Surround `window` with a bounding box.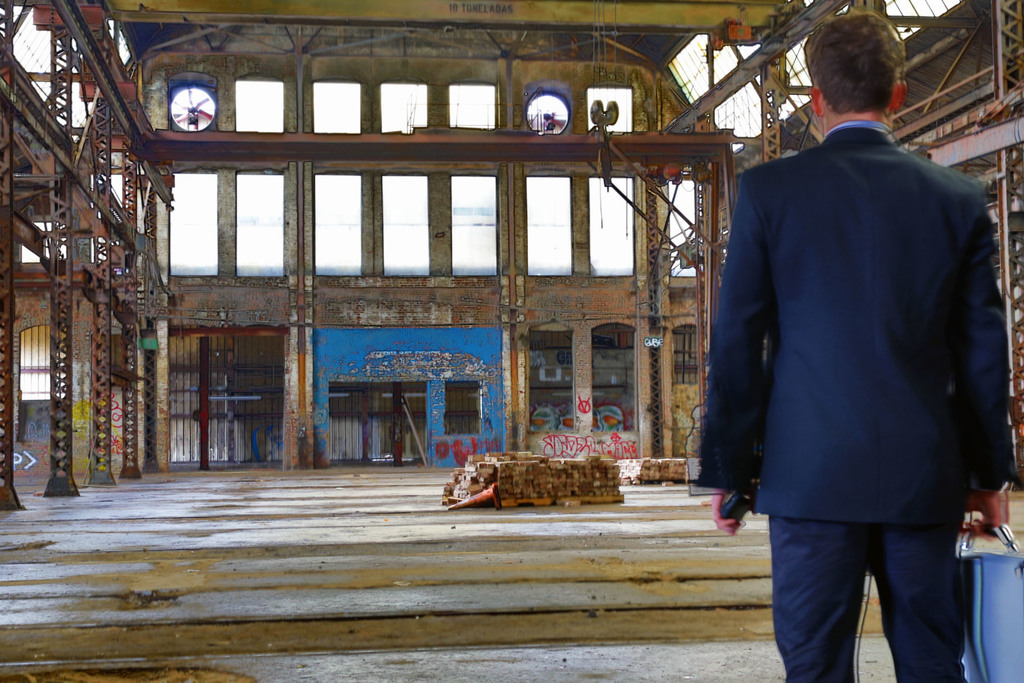
detection(22, 317, 53, 399).
